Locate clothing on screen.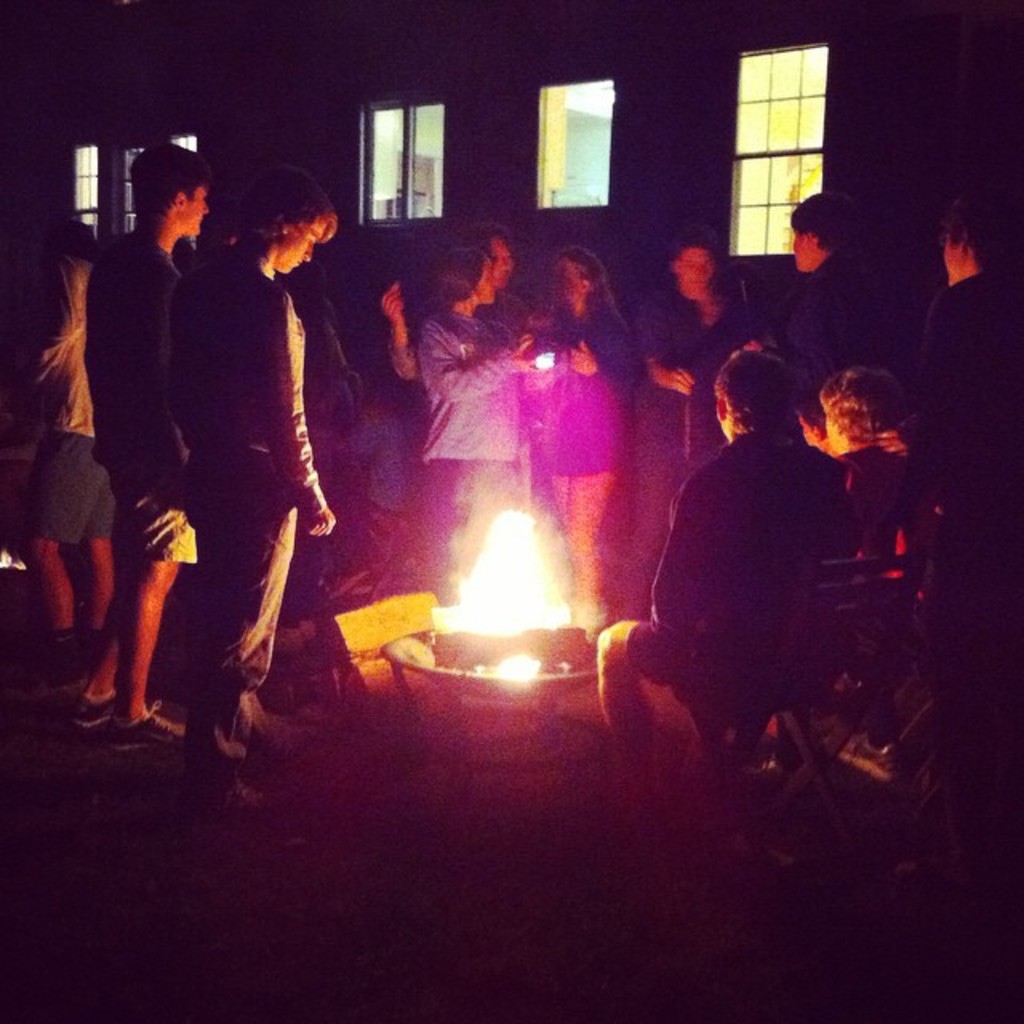
On screen at region(531, 302, 635, 477).
